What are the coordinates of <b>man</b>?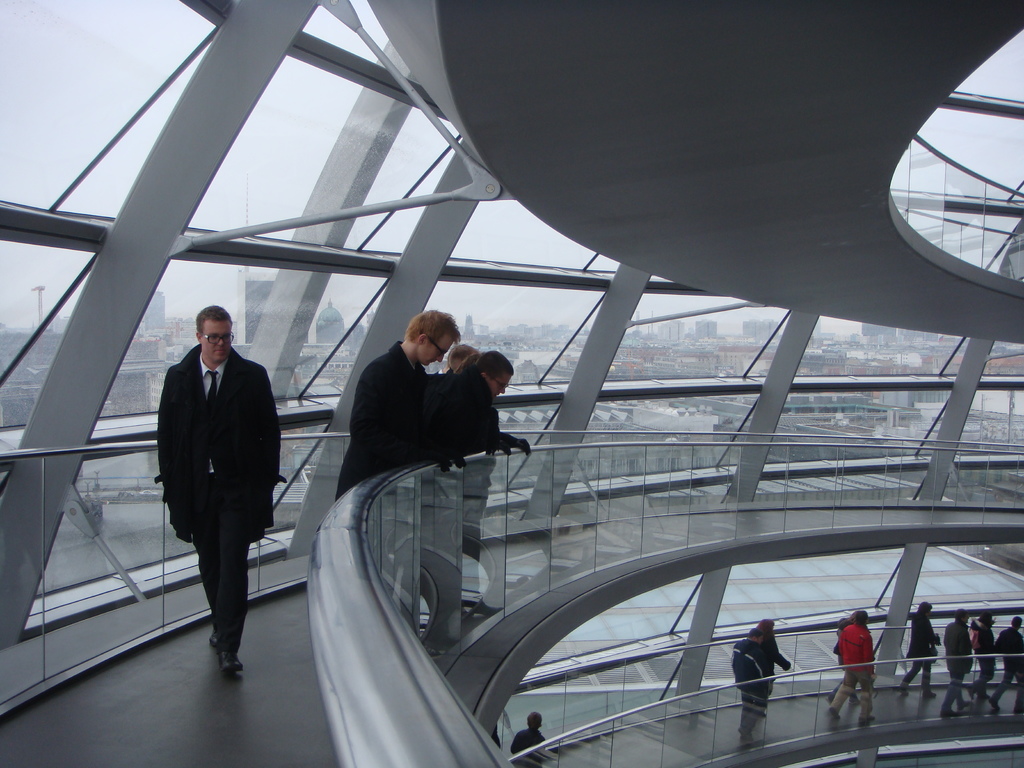
{"x1": 144, "y1": 291, "x2": 278, "y2": 673}.
